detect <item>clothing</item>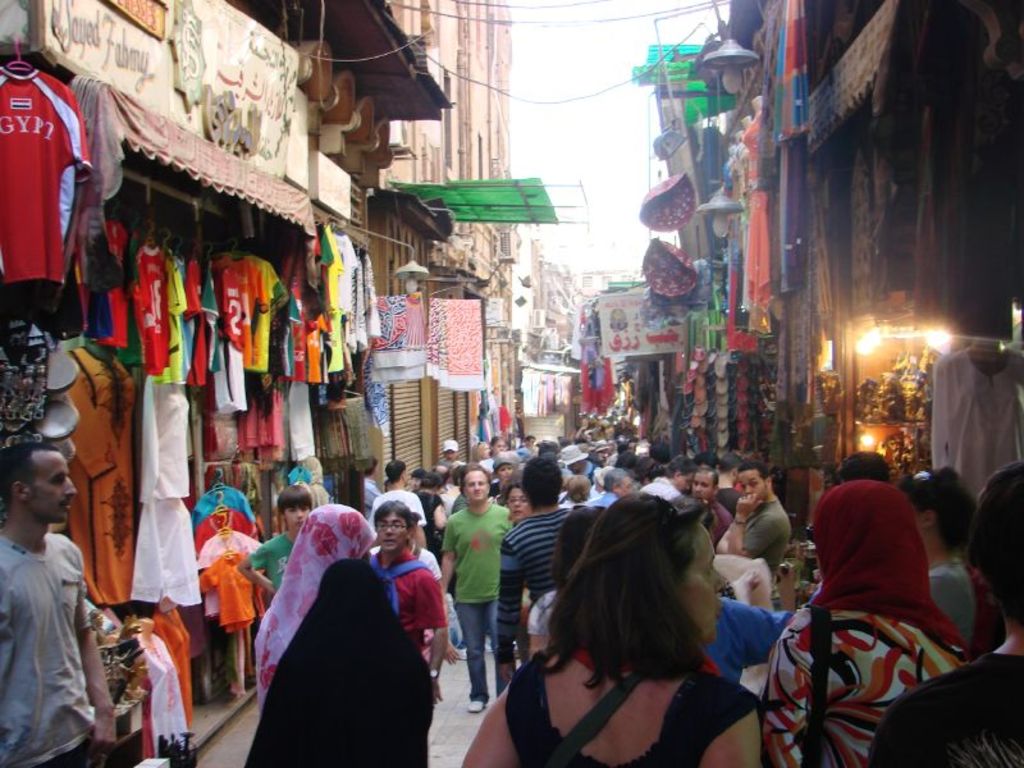
bbox=(370, 541, 448, 677)
